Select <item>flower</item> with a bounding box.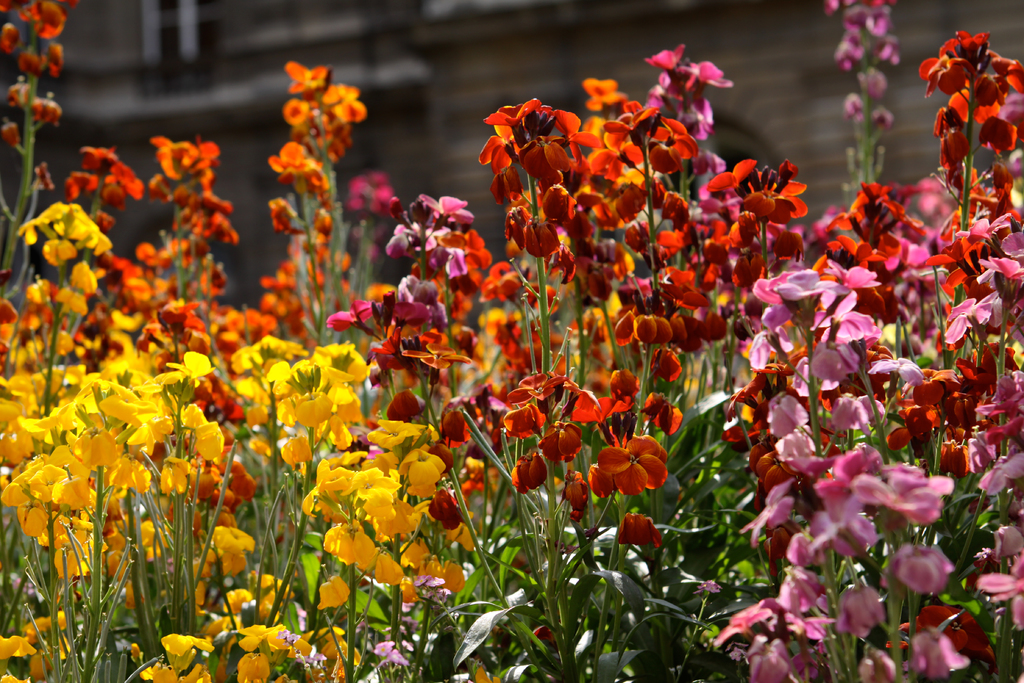
(x1=0, y1=0, x2=1023, y2=682).
